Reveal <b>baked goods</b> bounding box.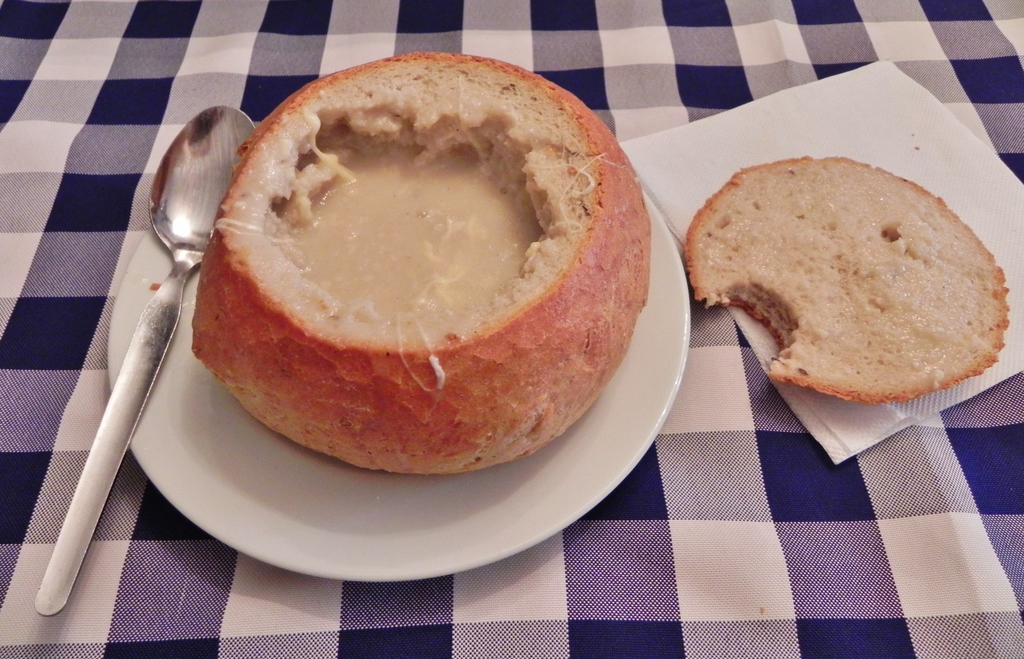
Revealed: (684, 153, 1010, 402).
